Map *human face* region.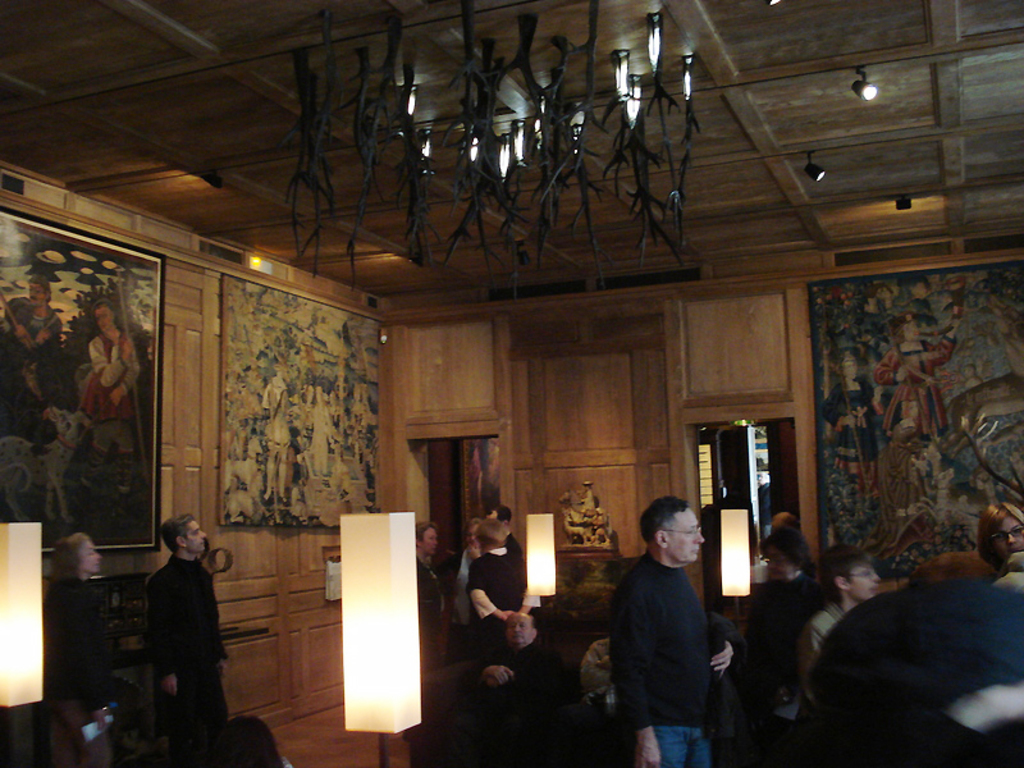
Mapped to region(84, 534, 99, 570).
